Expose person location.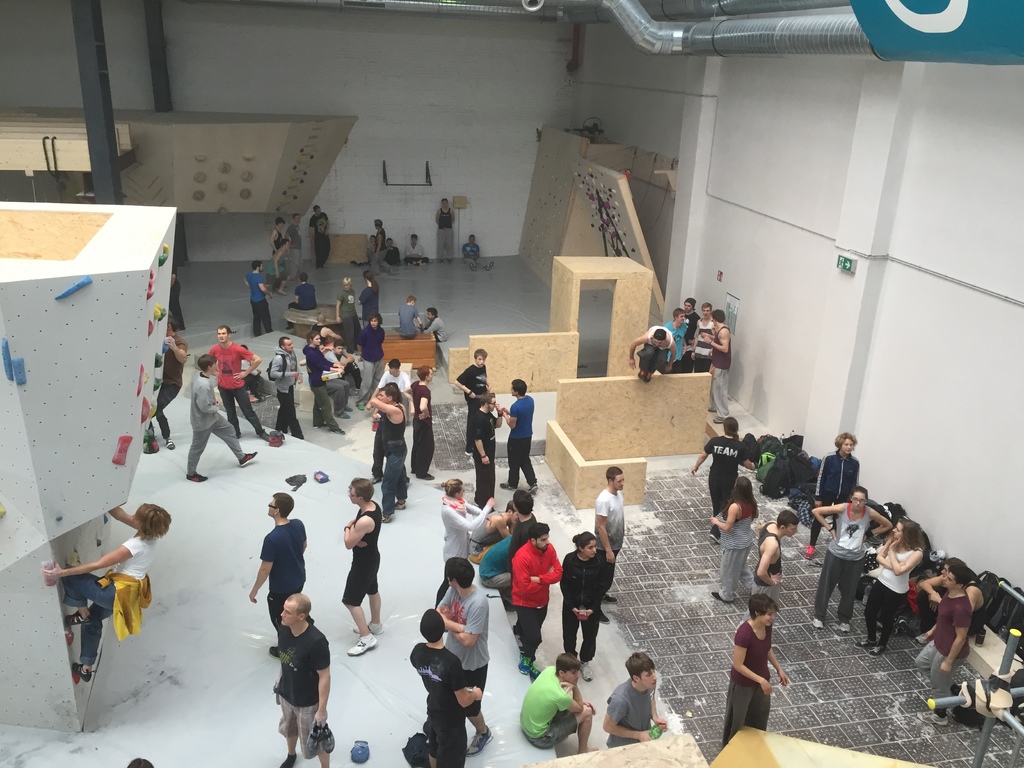
Exposed at (x1=50, y1=506, x2=170, y2=682).
